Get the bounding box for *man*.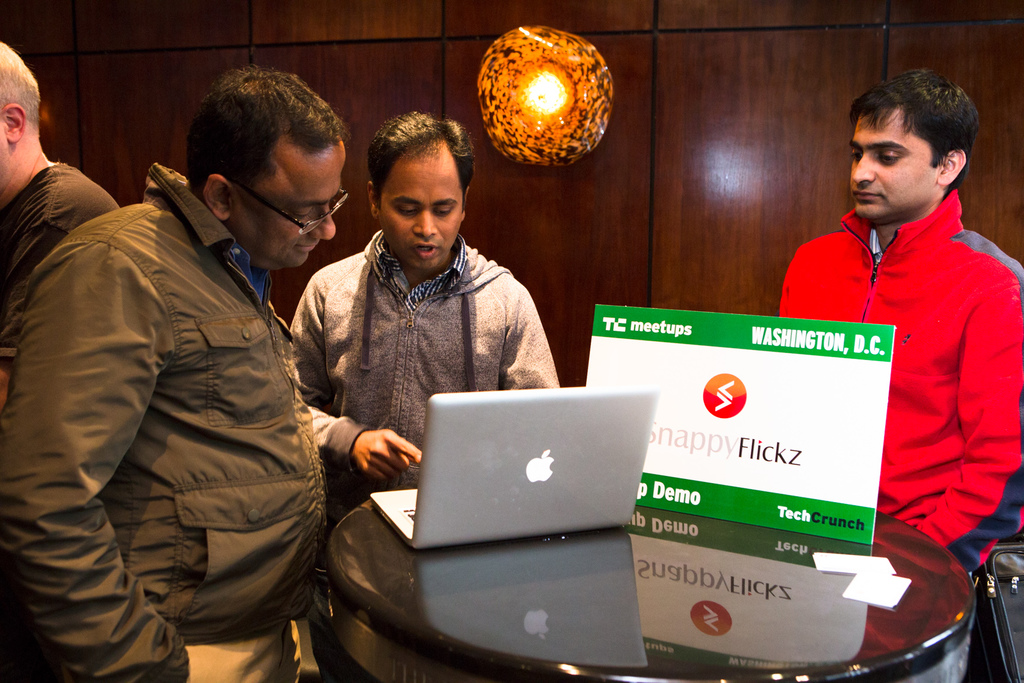
<bbox>0, 41, 121, 415</bbox>.
